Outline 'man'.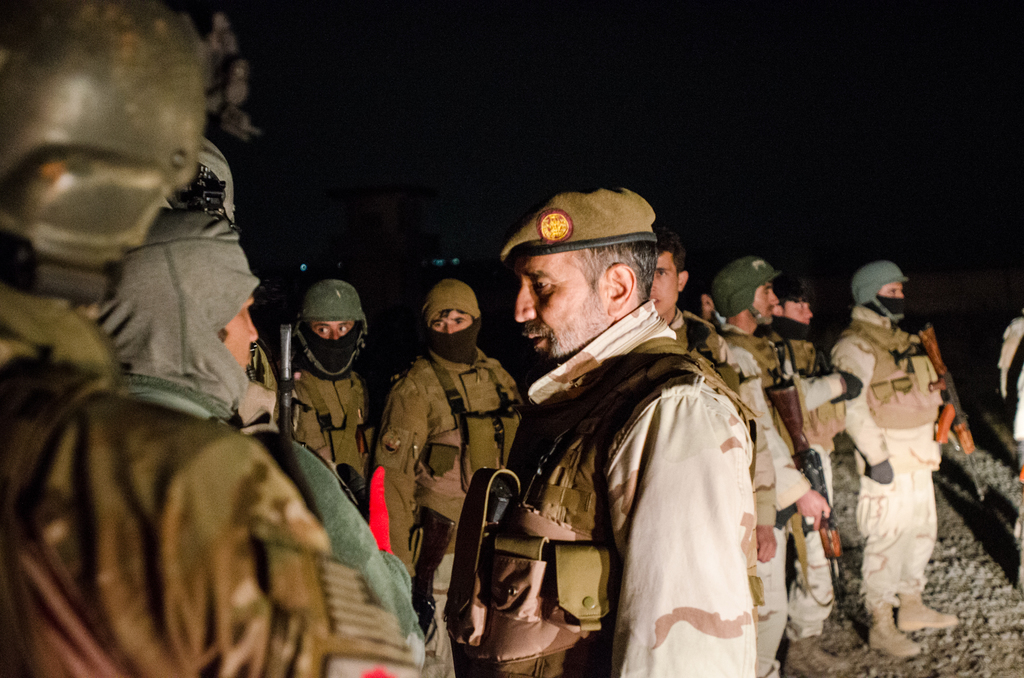
Outline: (left=294, top=262, right=419, bottom=528).
